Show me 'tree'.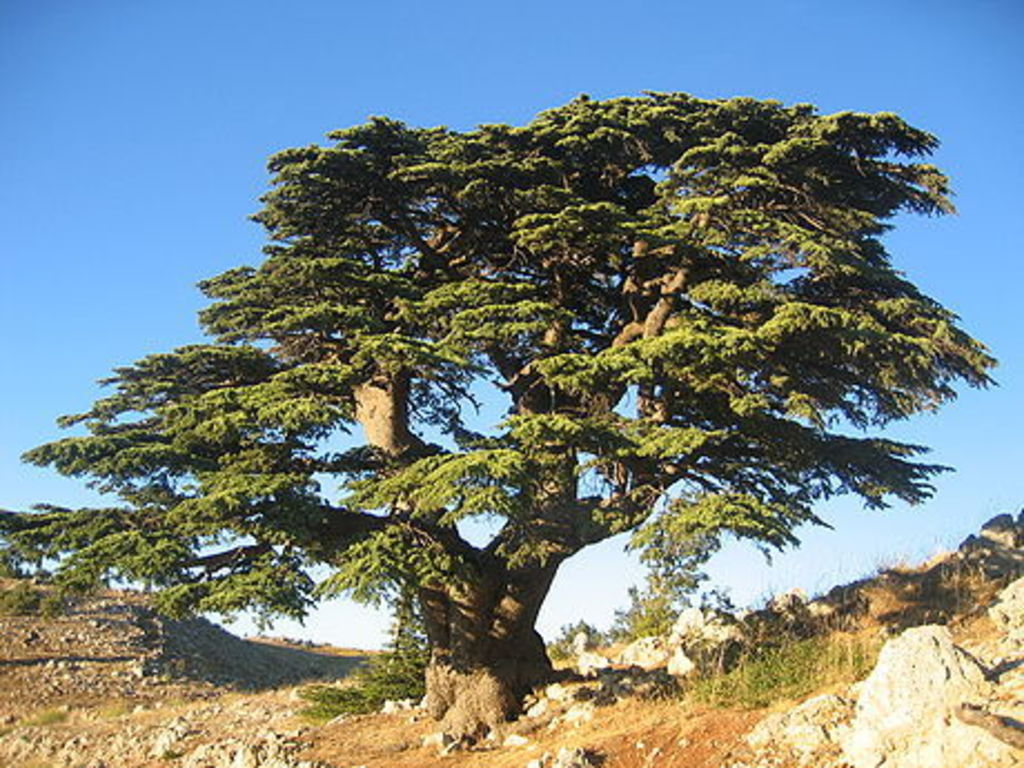
'tree' is here: 45/51/1000/695.
